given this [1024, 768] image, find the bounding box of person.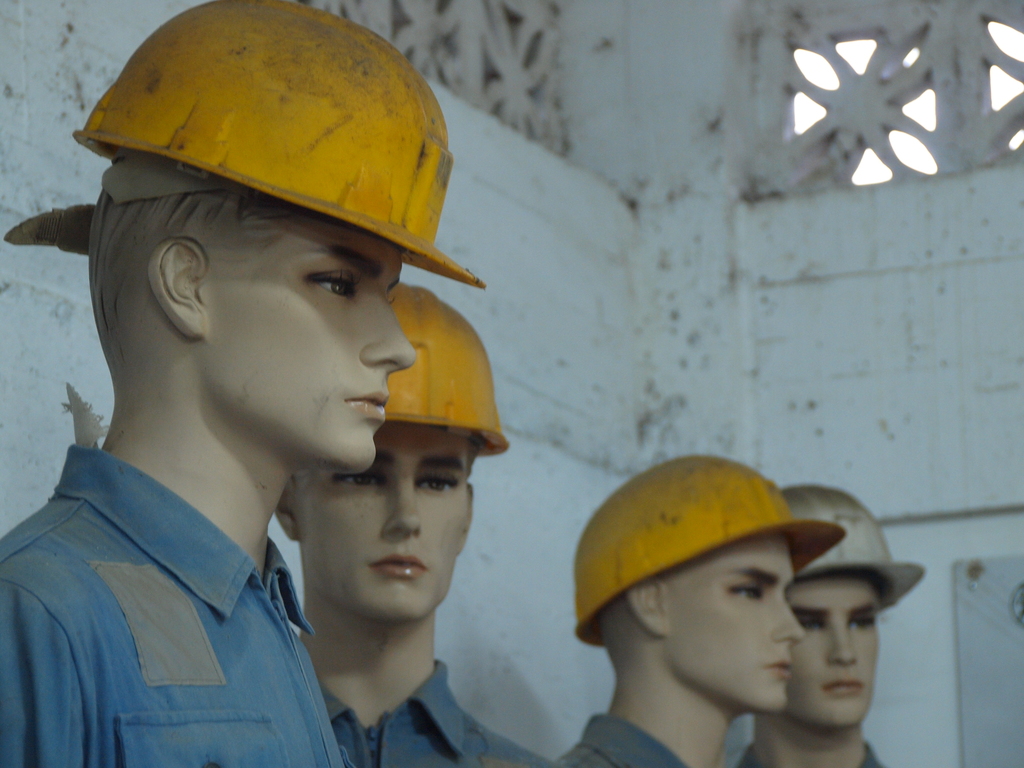
left=274, top=279, right=554, bottom=767.
